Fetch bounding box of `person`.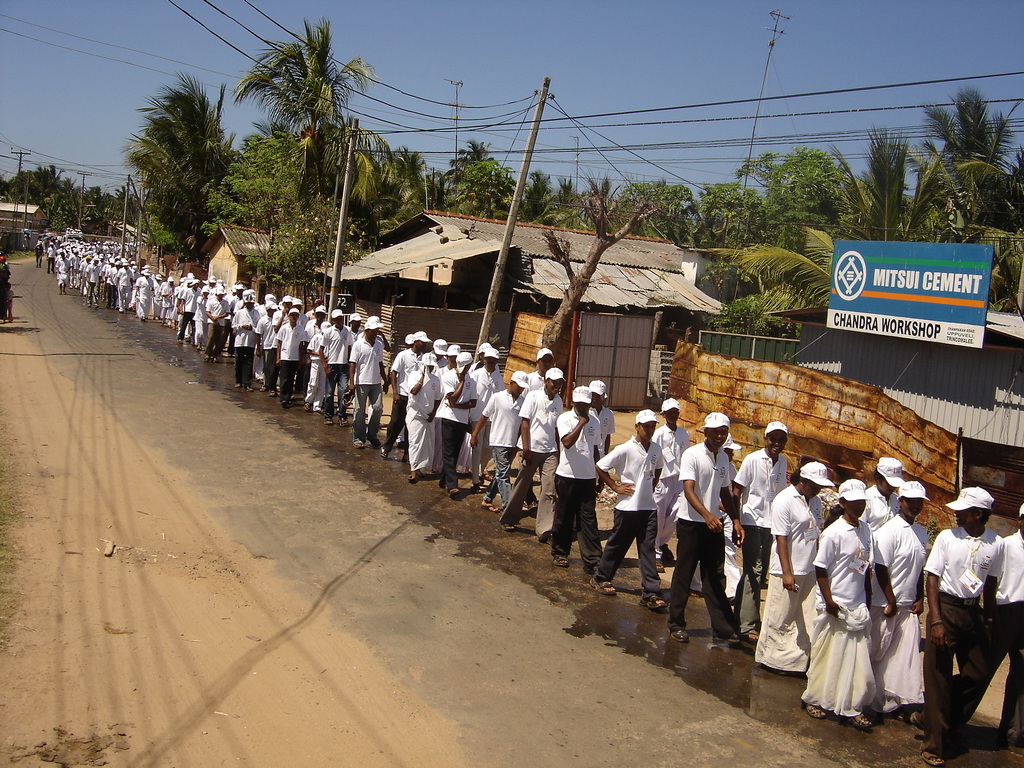
Bbox: detection(201, 284, 228, 371).
